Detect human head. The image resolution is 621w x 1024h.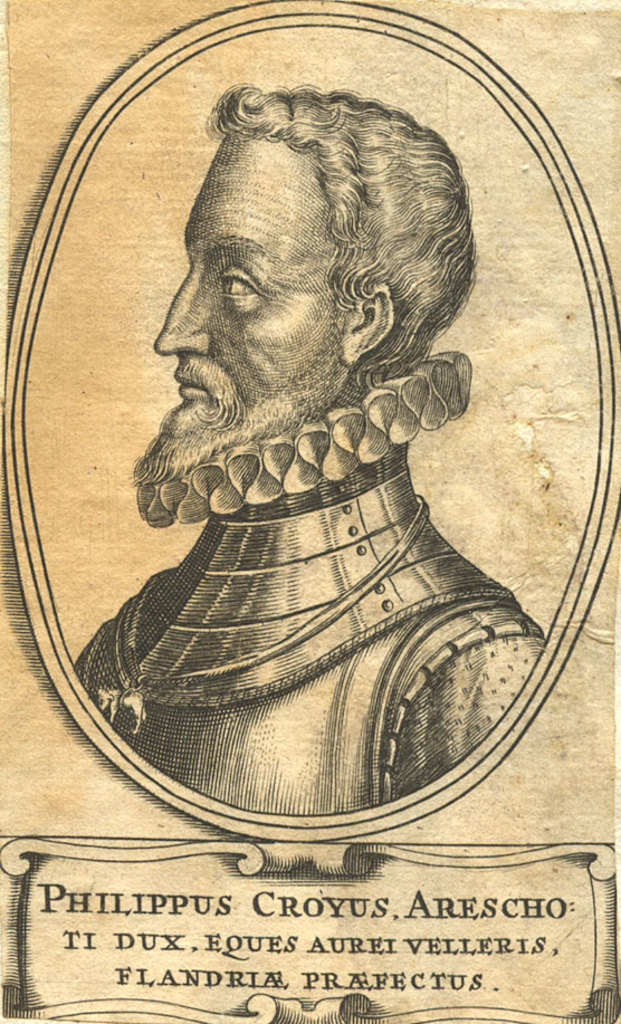
box(142, 80, 455, 398).
